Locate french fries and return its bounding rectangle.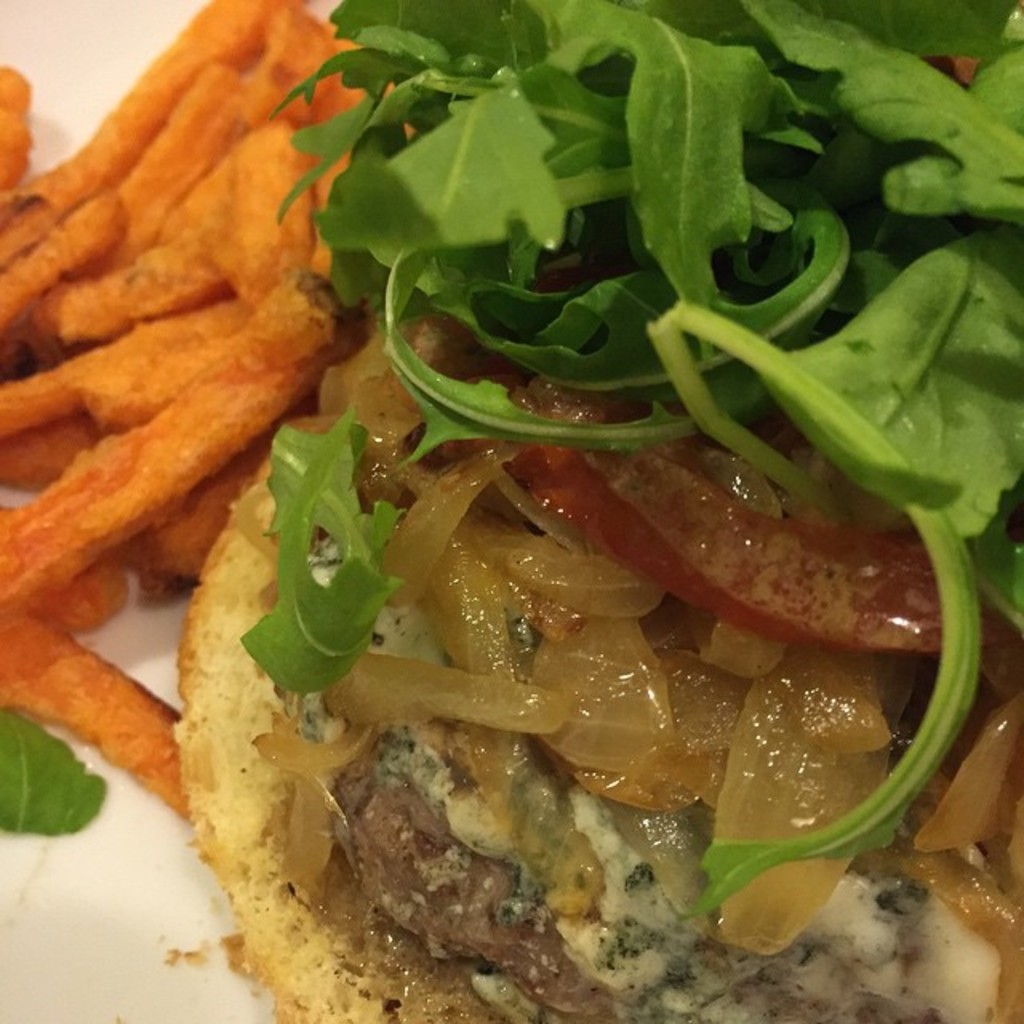
bbox(67, 306, 261, 434).
